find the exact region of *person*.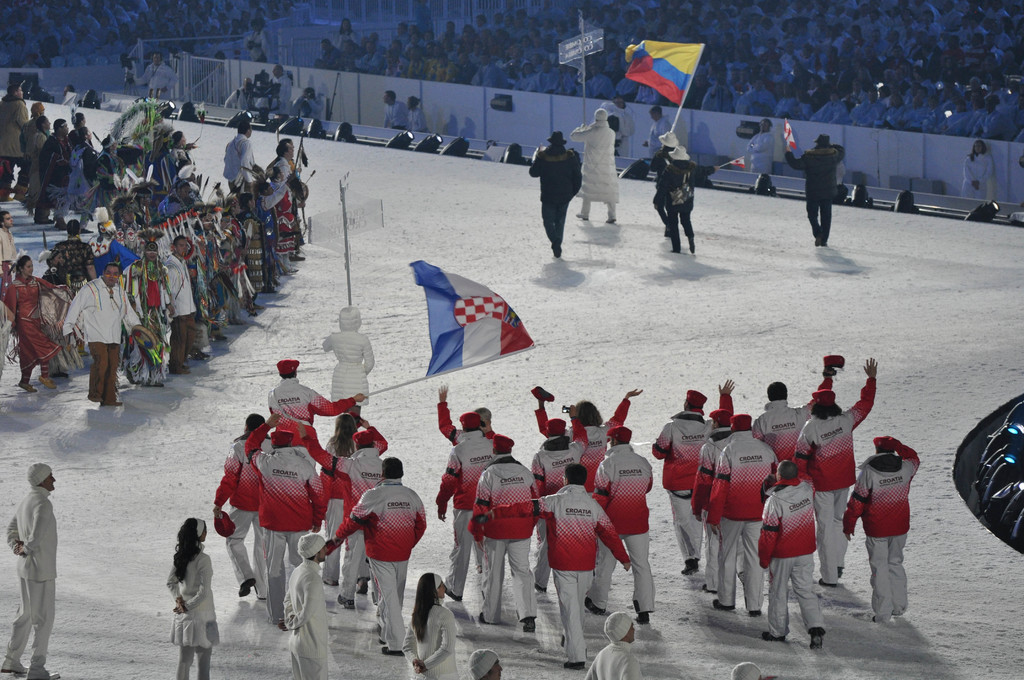
Exact region: bbox(0, 254, 65, 390).
